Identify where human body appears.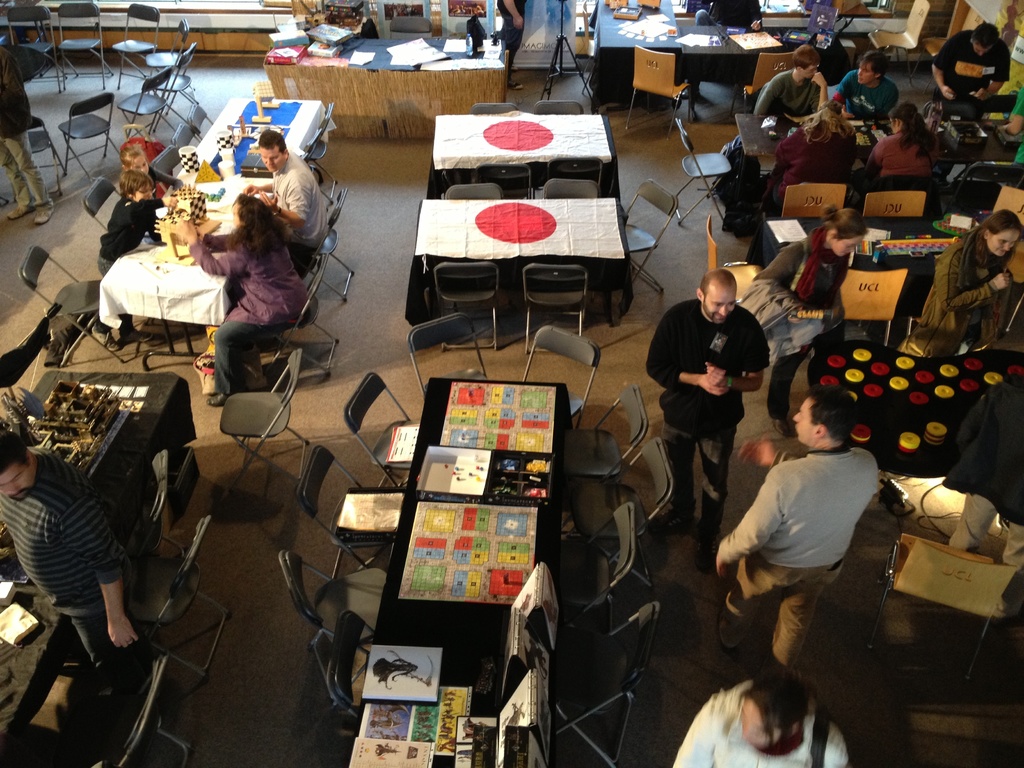
Appears at bbox(93, 180, 171, 266).
